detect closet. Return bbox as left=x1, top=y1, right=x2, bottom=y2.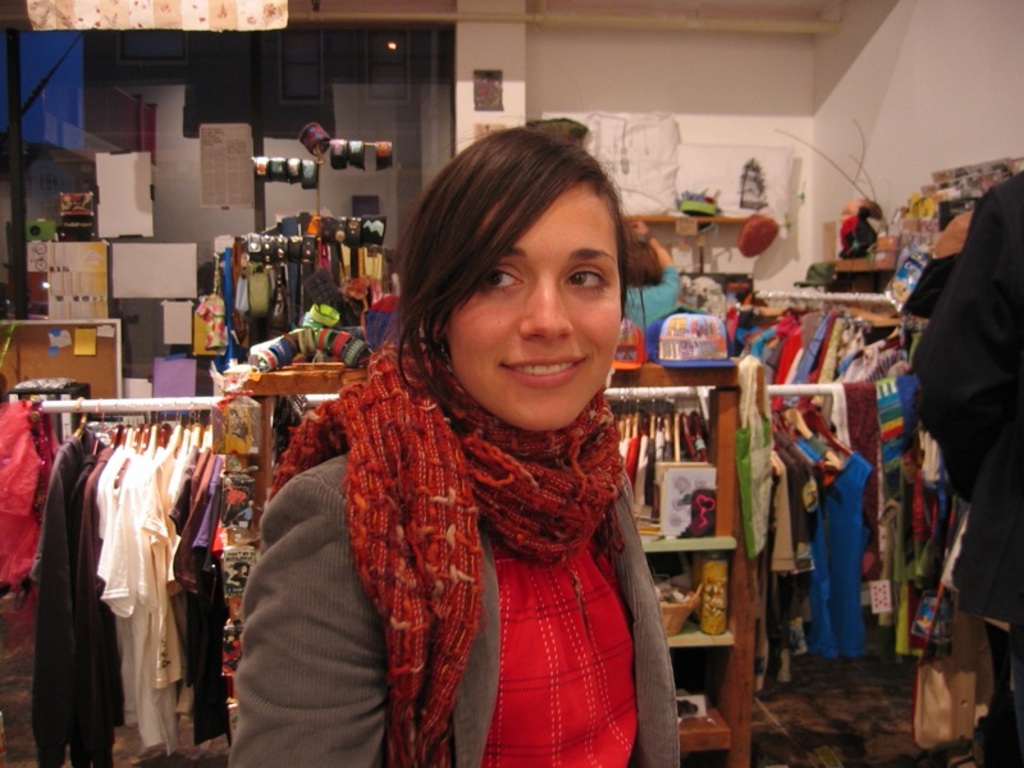
left=38, top=392, right=232, bottom=764.
